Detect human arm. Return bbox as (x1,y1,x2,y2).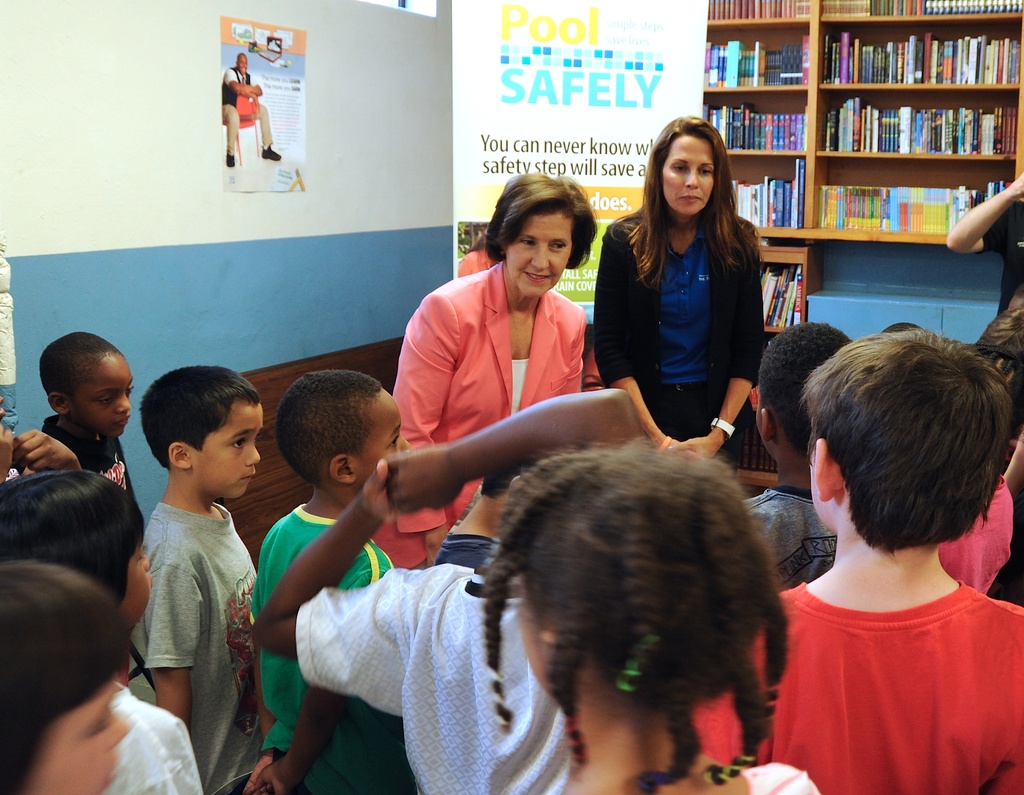
(250,557,378,794).
